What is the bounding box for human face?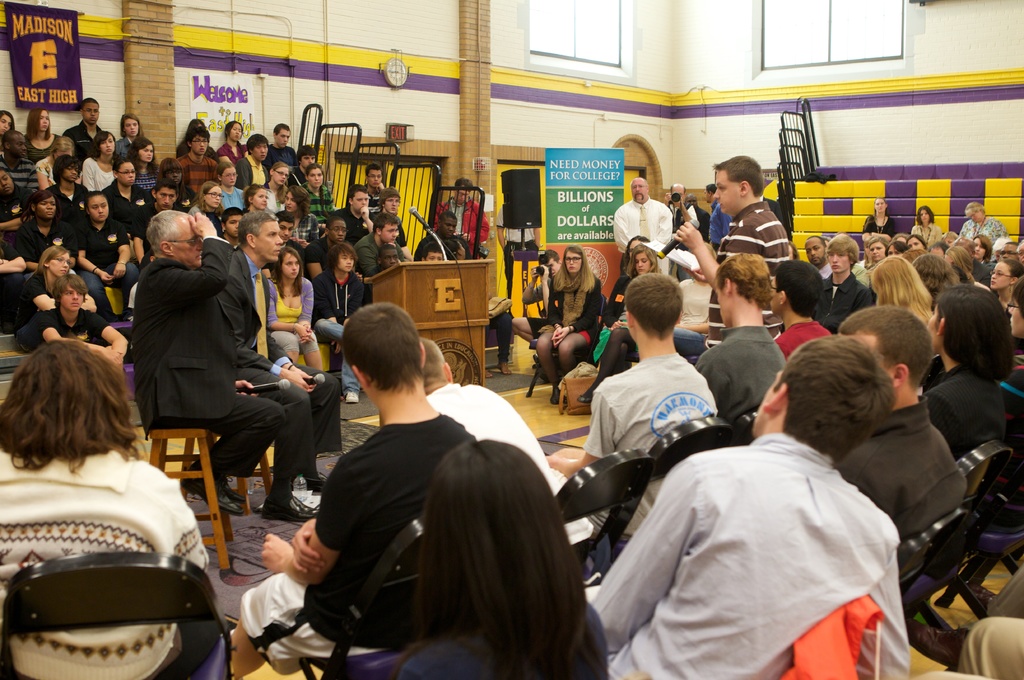
select_region(279, 221, 293, 241).
